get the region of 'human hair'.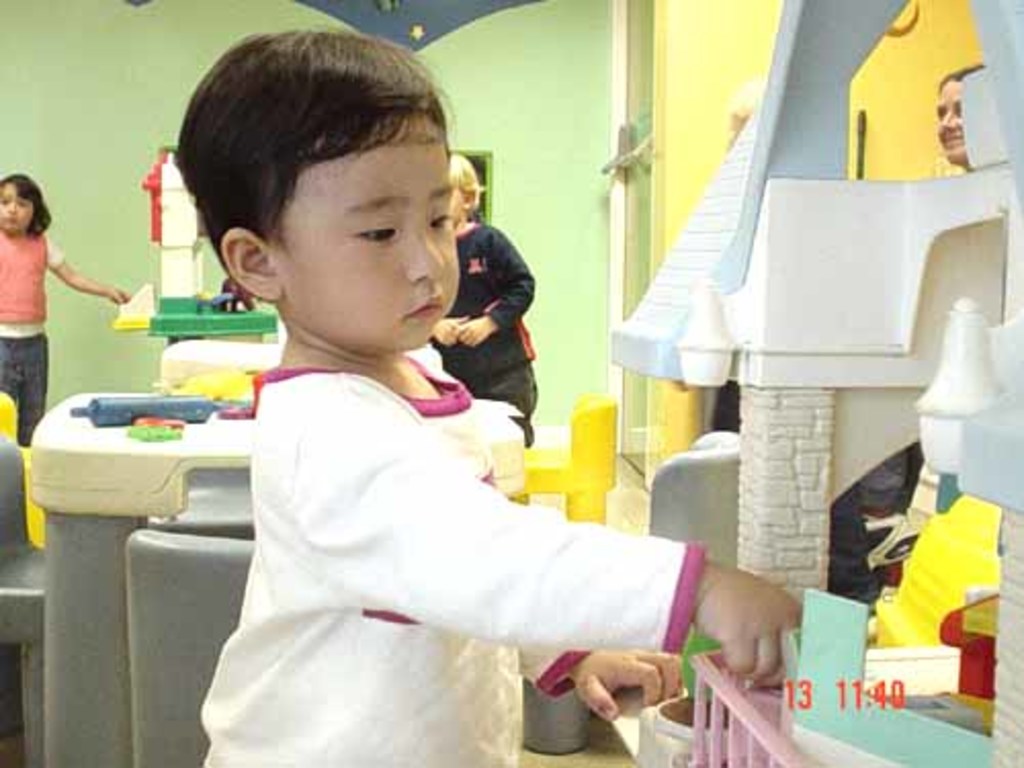
(168,12,455,338).
